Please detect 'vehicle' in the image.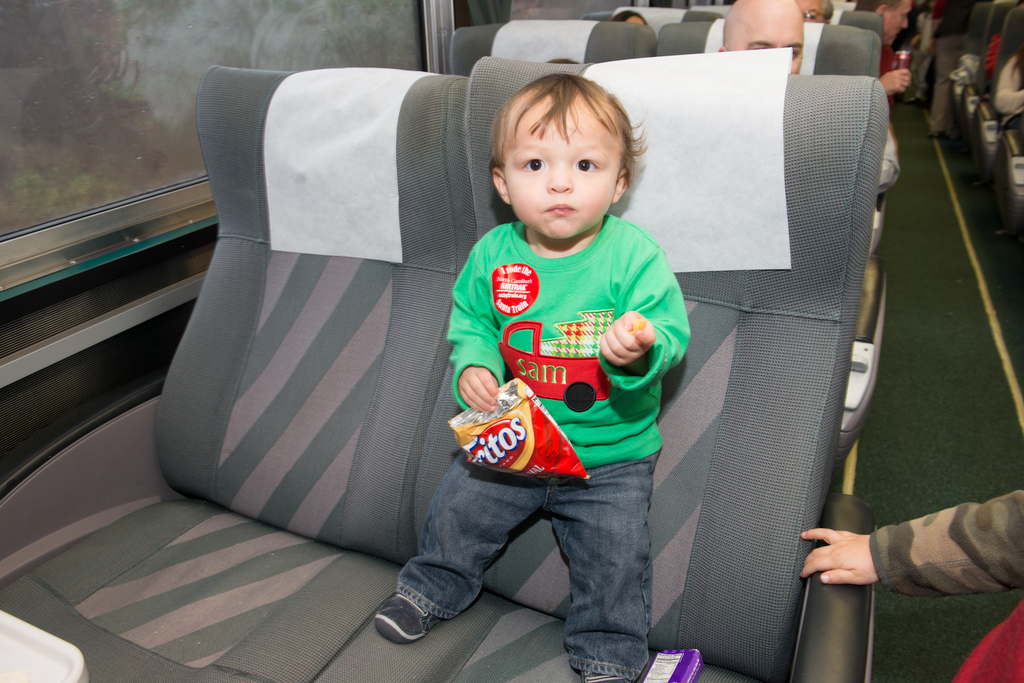
pyautogui.locateOnScreen(0, 0, 1023, 682).
